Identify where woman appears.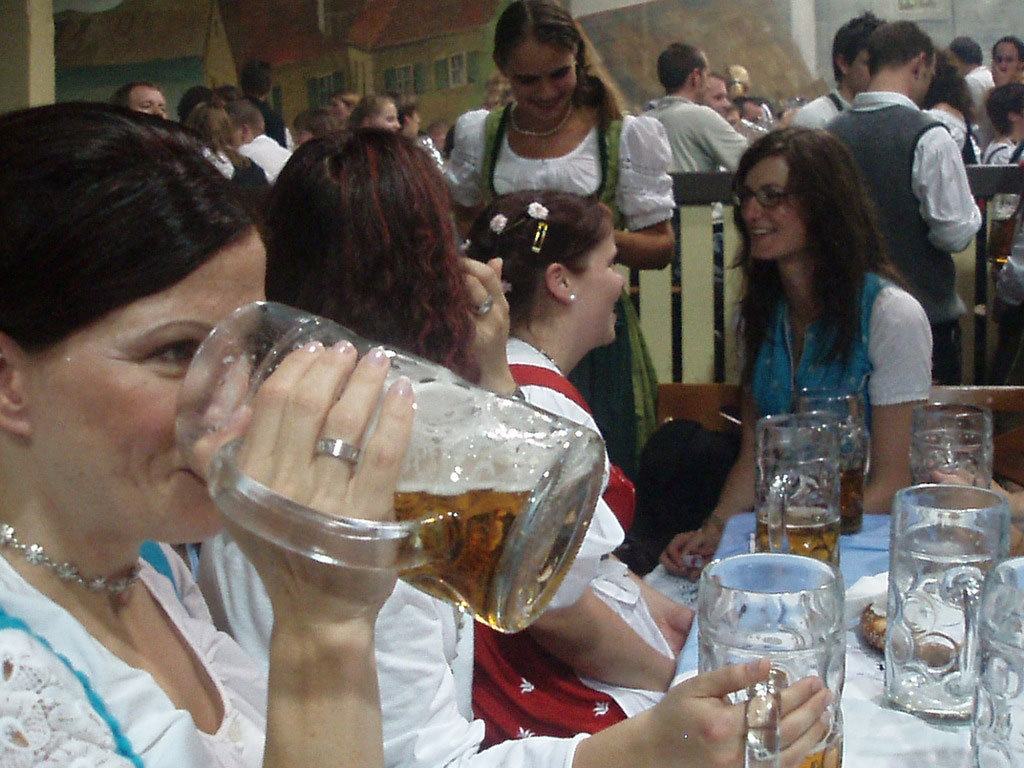
Appears at locate(729, 64, 755, 95).
